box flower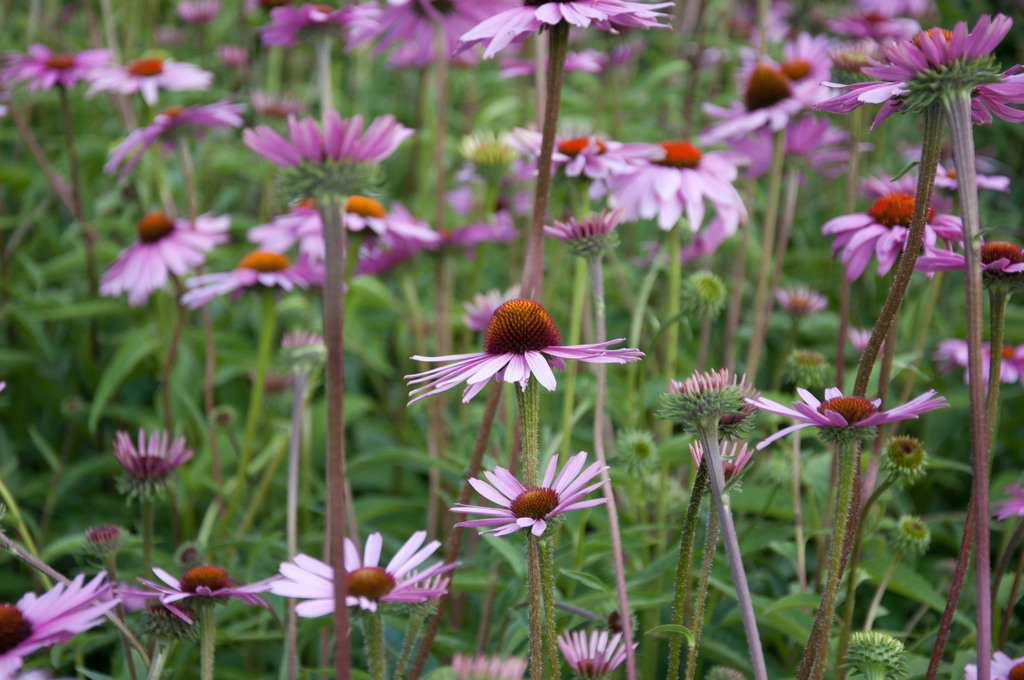
82, 521, 126, 558
